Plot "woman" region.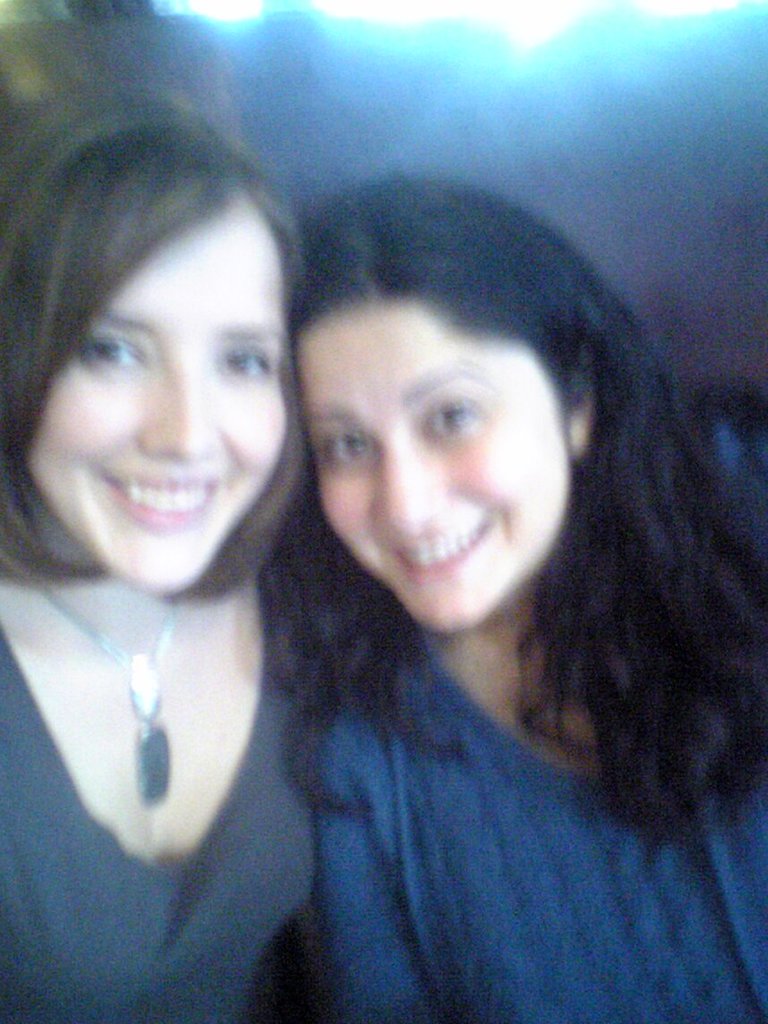
Plotted at <box>0,14,422,1016</box>.
